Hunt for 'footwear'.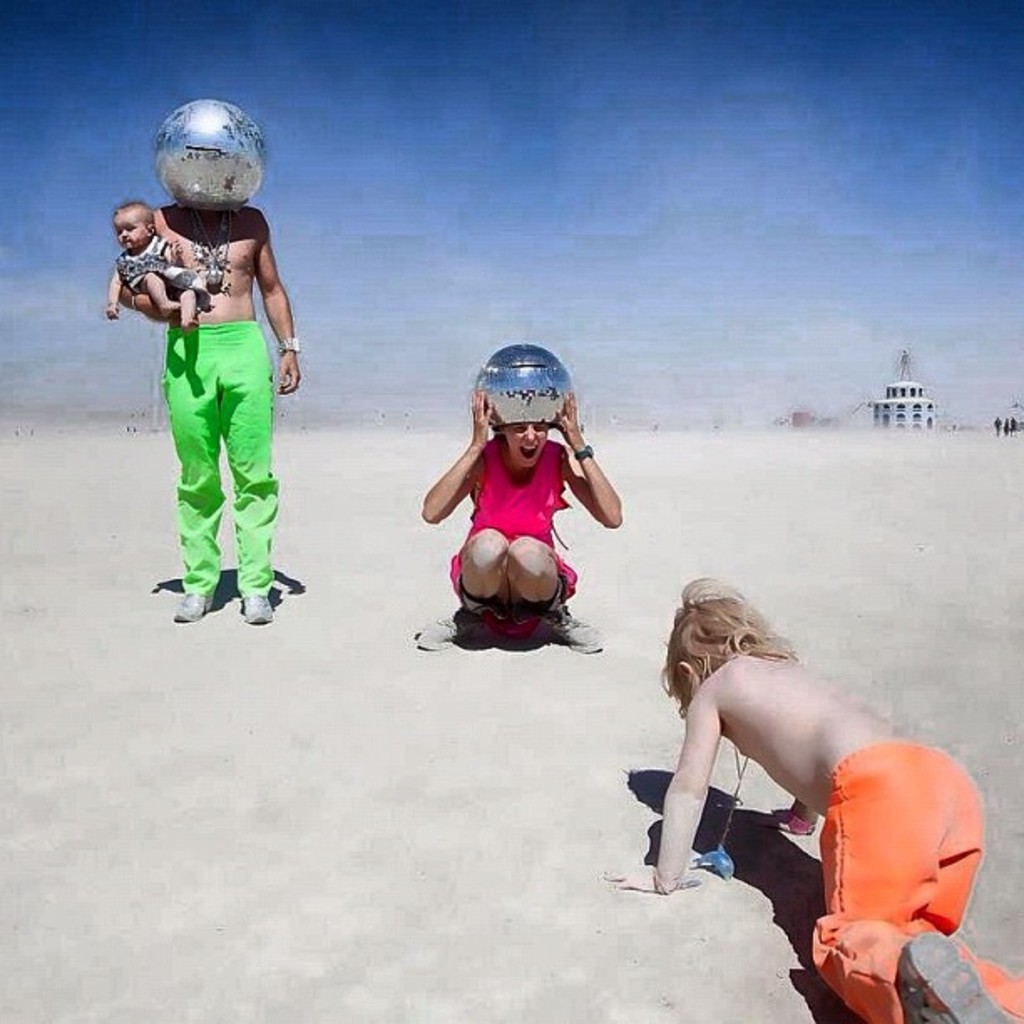
Hunted down at [left=893, top=929, right=1016, bottom=1022].
